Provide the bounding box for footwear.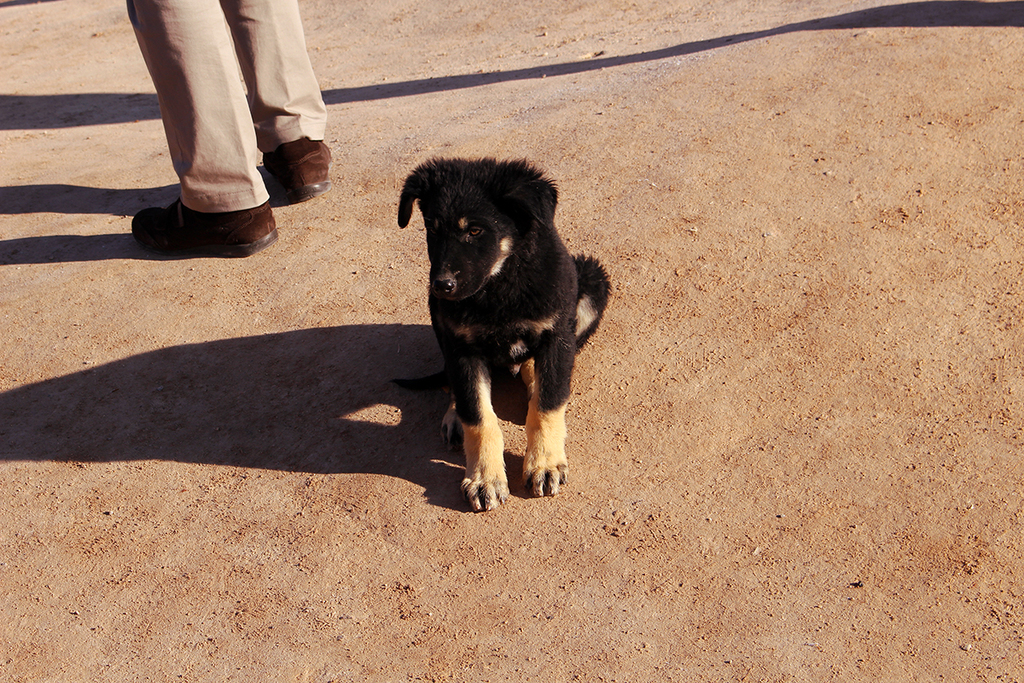
<box>261,135,332,204</box>.
